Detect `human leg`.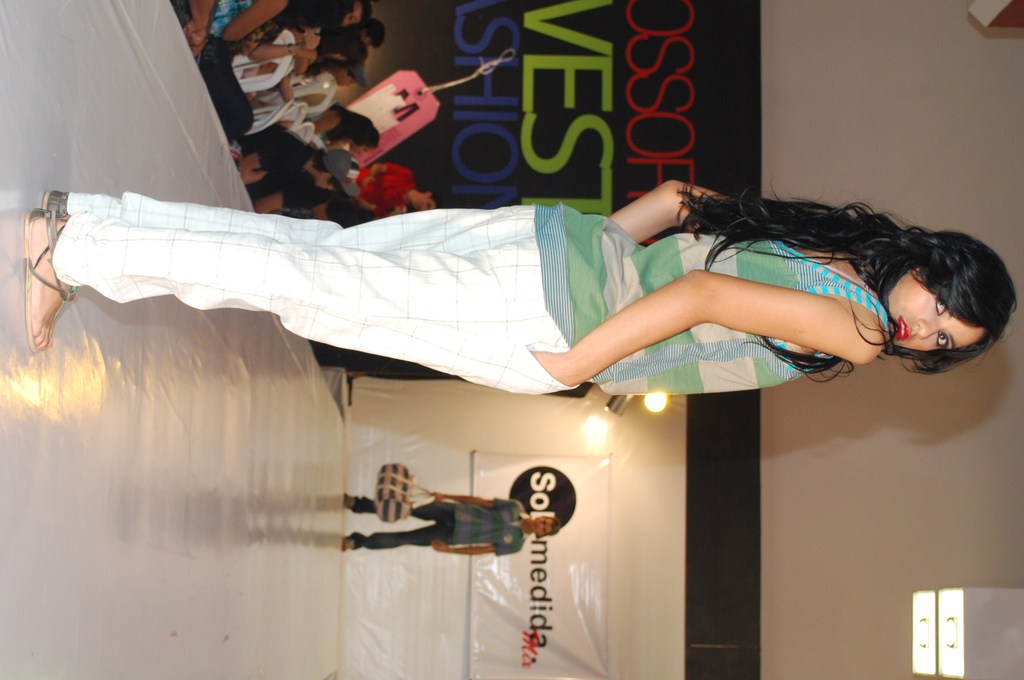
Detected at box(42, 193, 521, 256).
